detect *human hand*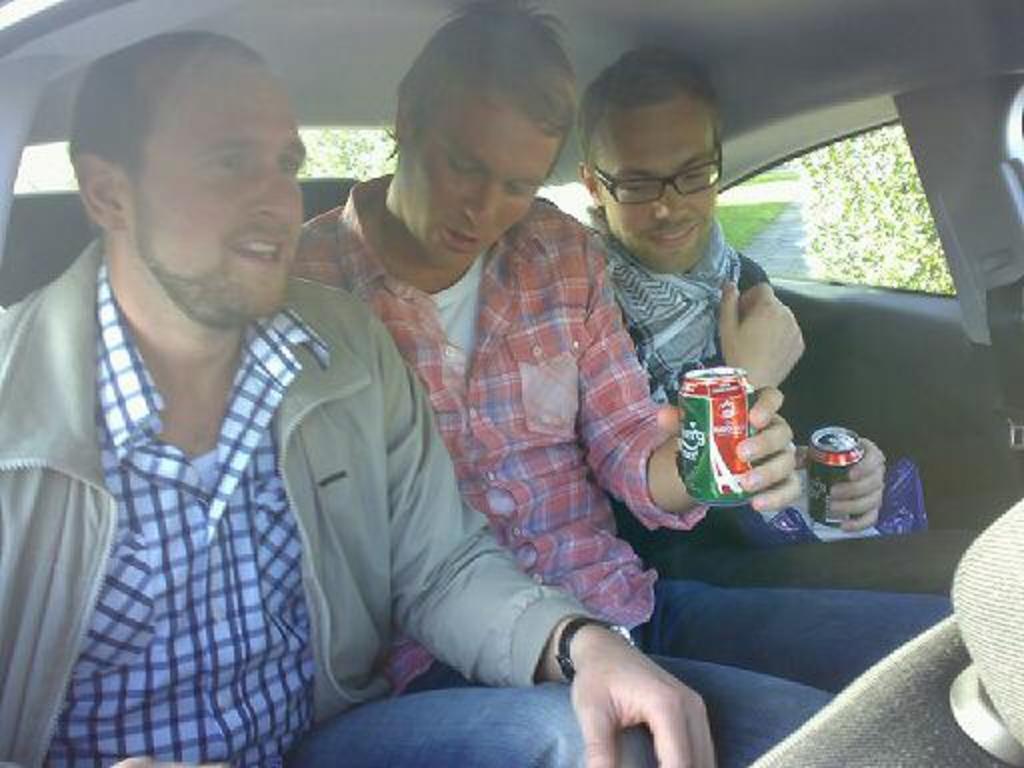
locate(654, 384, 802, 512)
